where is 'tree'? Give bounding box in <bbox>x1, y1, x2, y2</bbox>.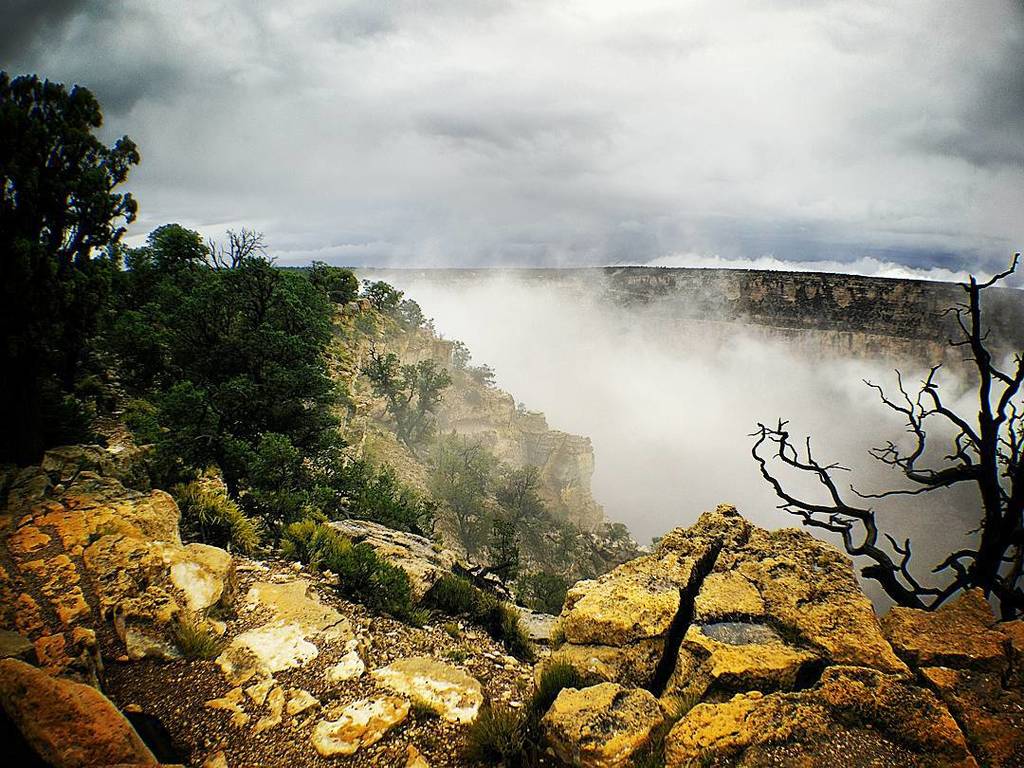
<bbox>533, 516, 584, 577</bbox>.
